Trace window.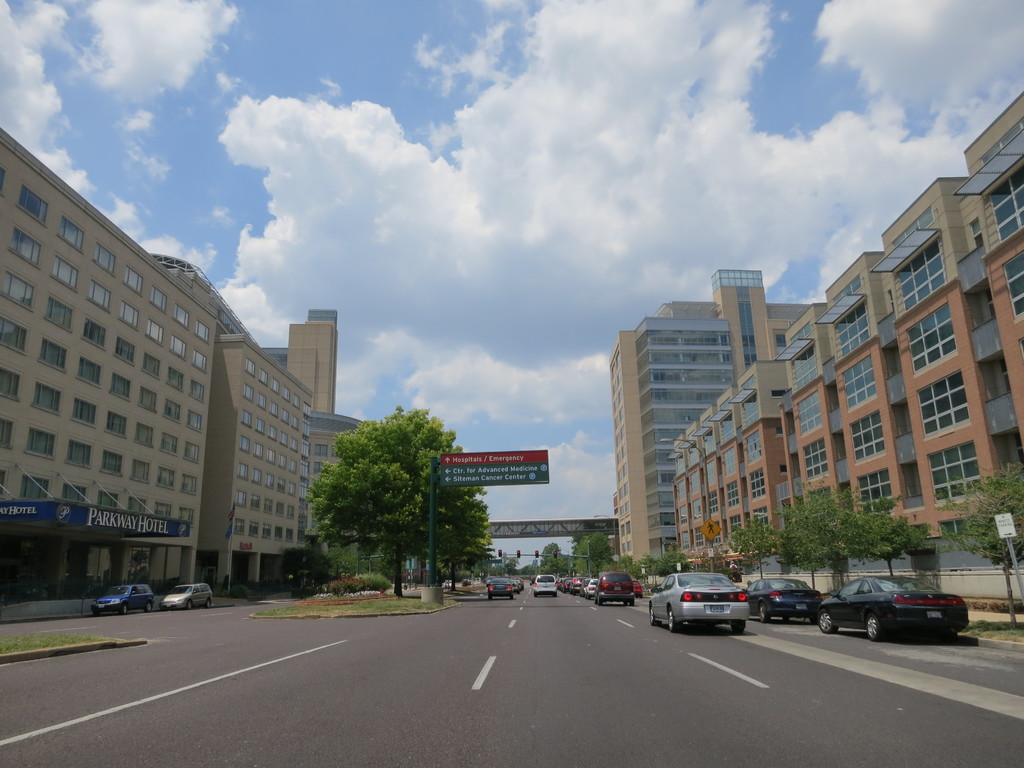
Traced to Rect(280, 413, 288, 422).
